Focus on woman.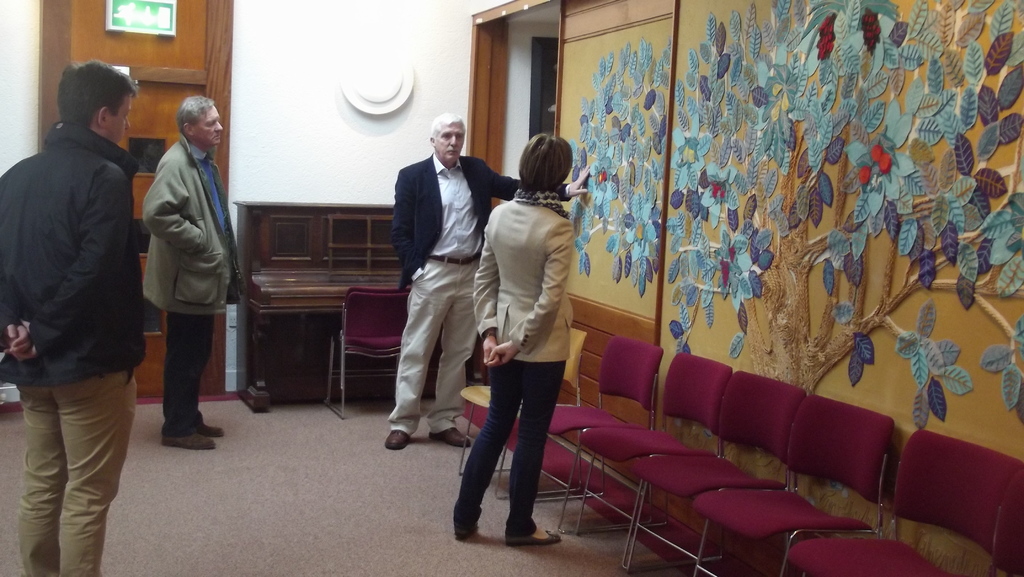
Focused at <region>460, 122, 587, 542</region>.
